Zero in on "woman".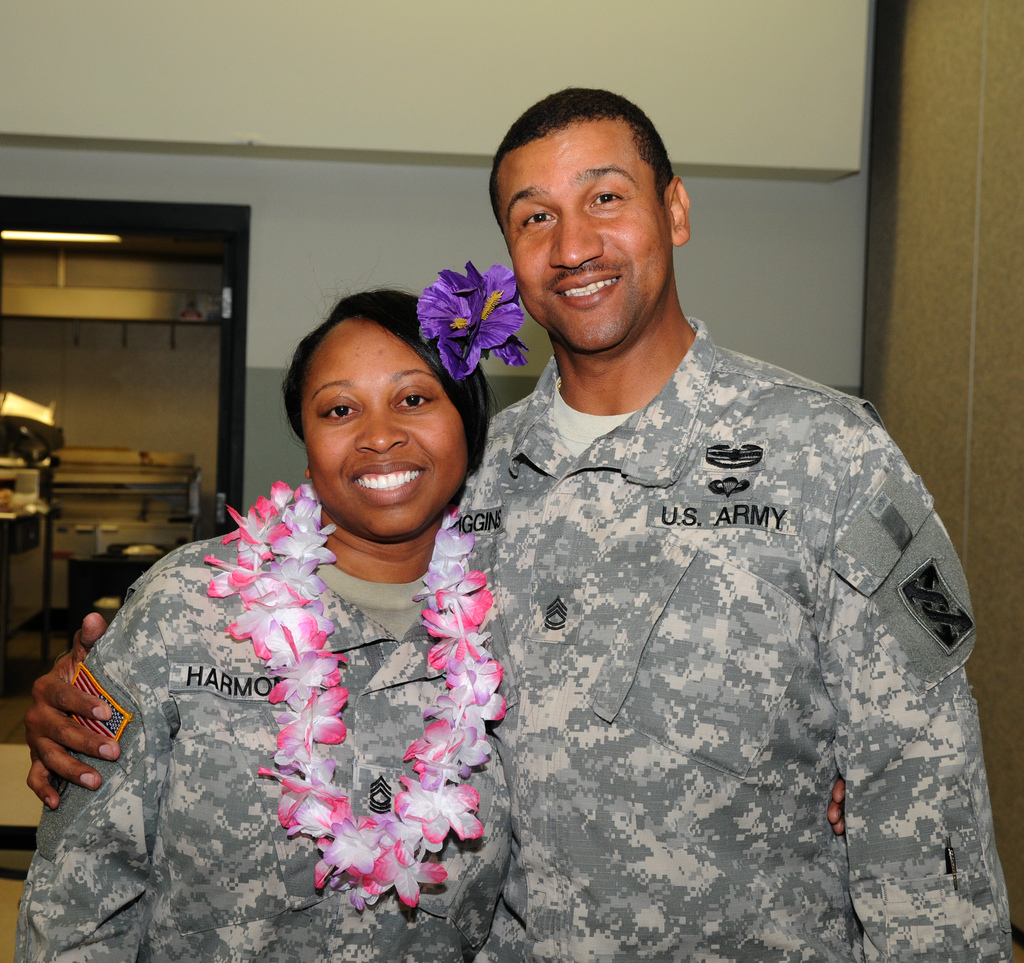
Zeroed in: Rect(13, 255, 845, 962).
